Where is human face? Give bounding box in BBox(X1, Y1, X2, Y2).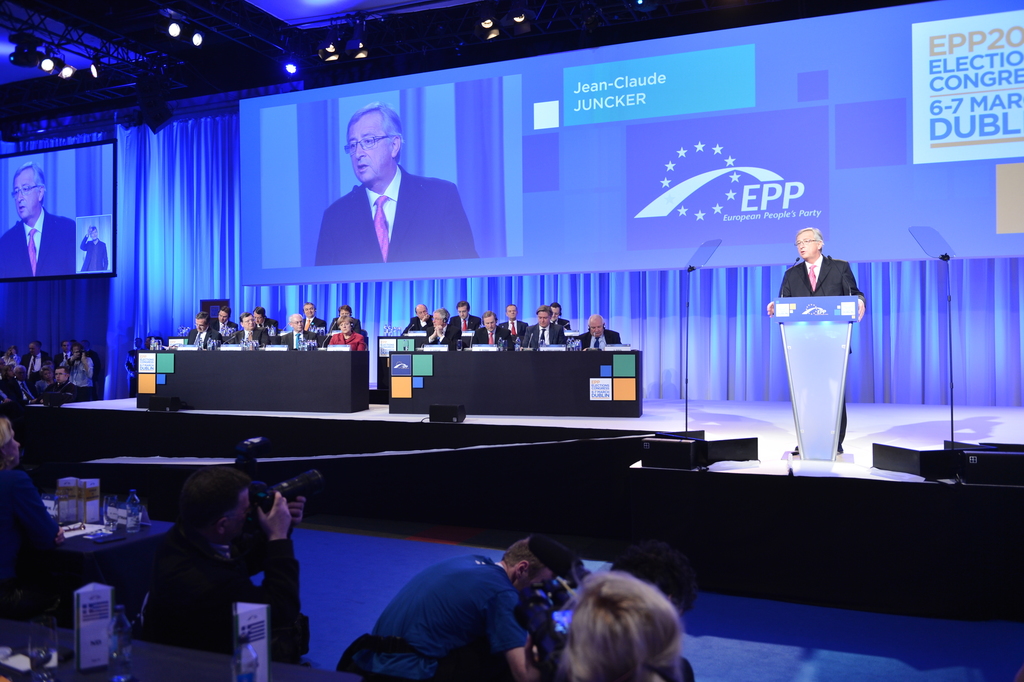
BBox(61, 340, 69, 354).
